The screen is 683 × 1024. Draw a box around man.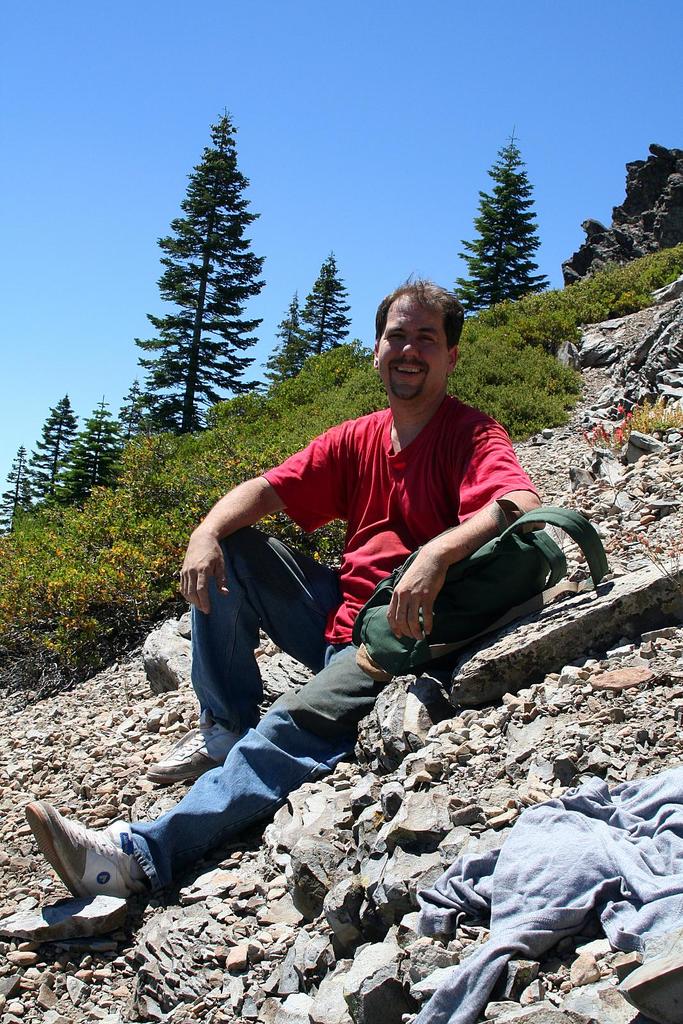
x1=149 y1=289 x2=589 y2=858.
